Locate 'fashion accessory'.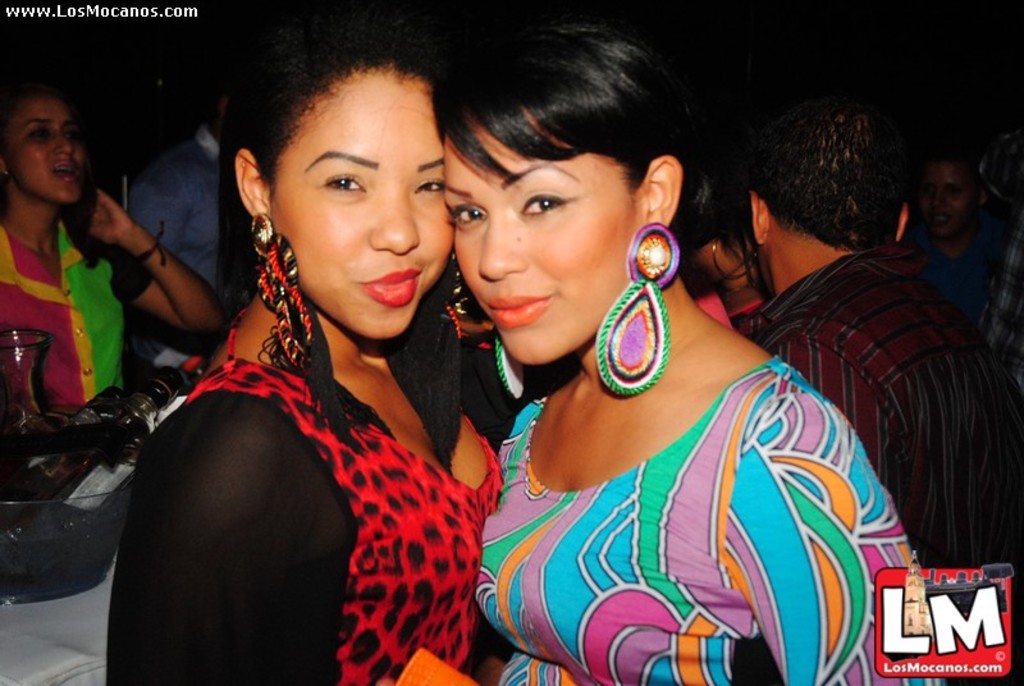
Bounding box: (708, 233, 764, 279).
